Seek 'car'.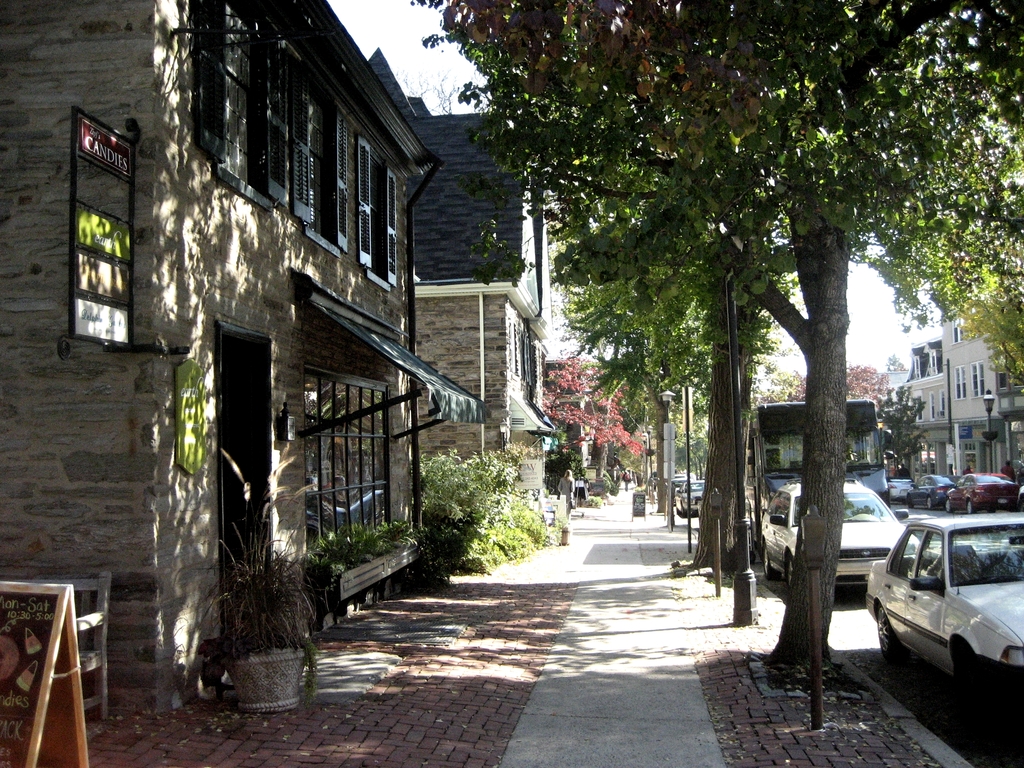
bbox=[909, 474, 953, 505].
